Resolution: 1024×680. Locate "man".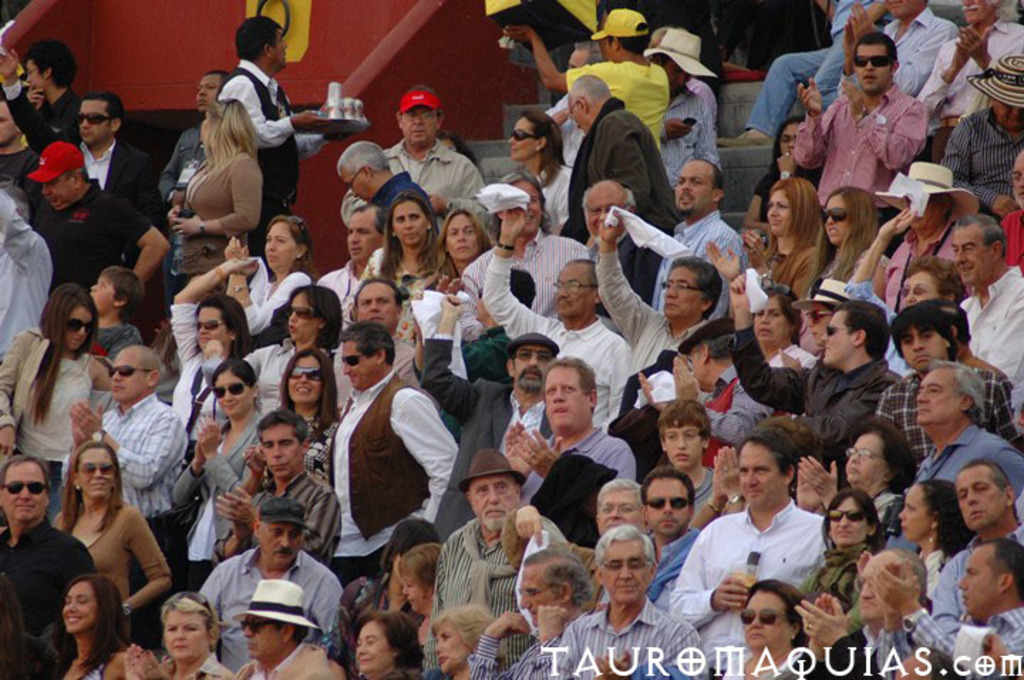
[940,47,1023,213].
